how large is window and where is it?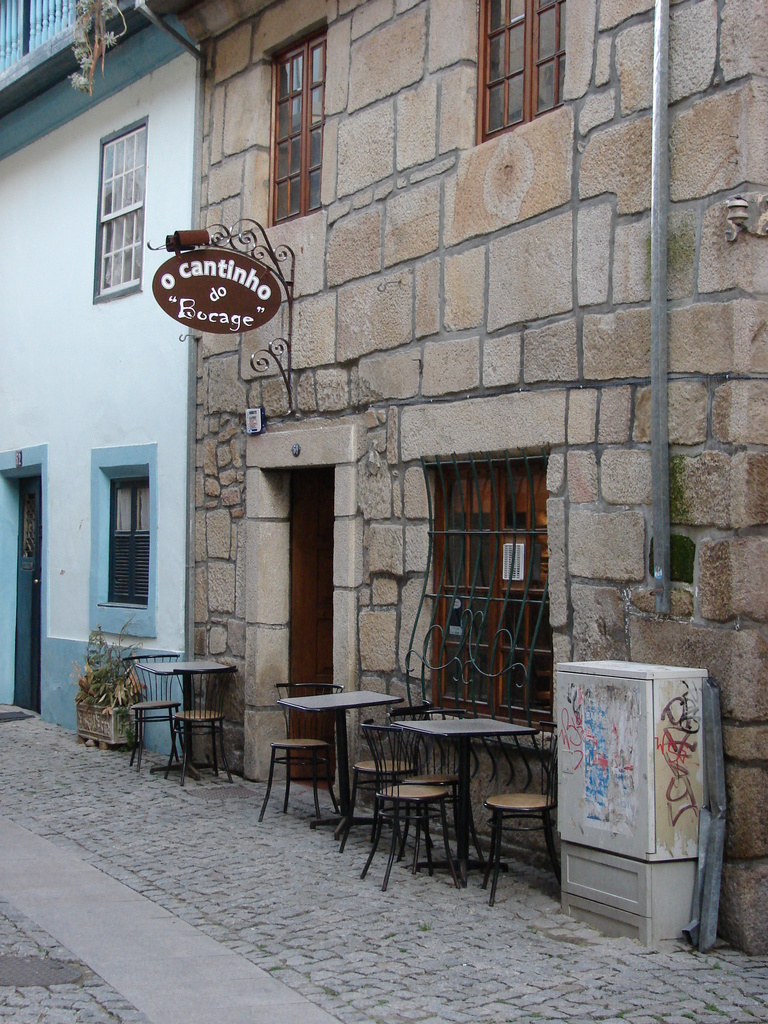
Bounding box: BBox(432, 461, 567, 743).
